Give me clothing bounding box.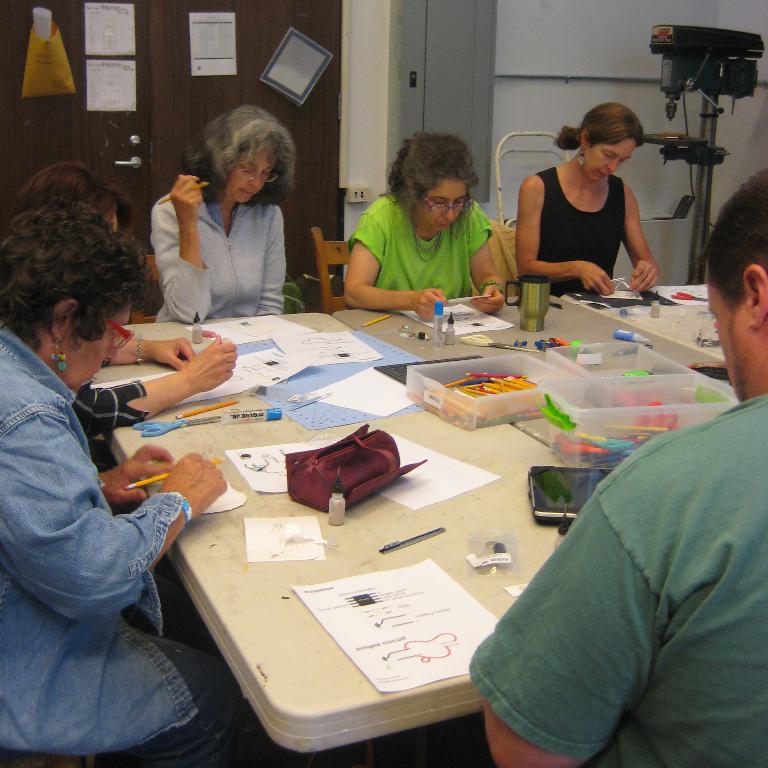
{"x1": 142, "y1": 192, "x2": 284, "y2": 318}.
